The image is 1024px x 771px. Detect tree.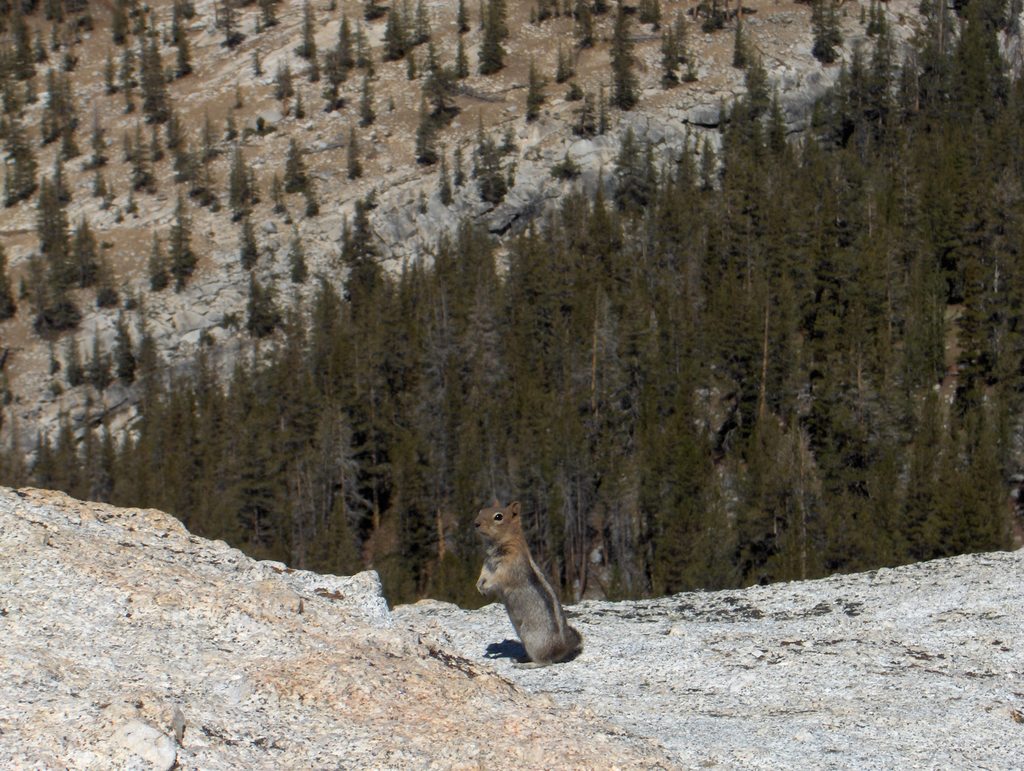
Detection: select_region(335, 13, 355, 69).
